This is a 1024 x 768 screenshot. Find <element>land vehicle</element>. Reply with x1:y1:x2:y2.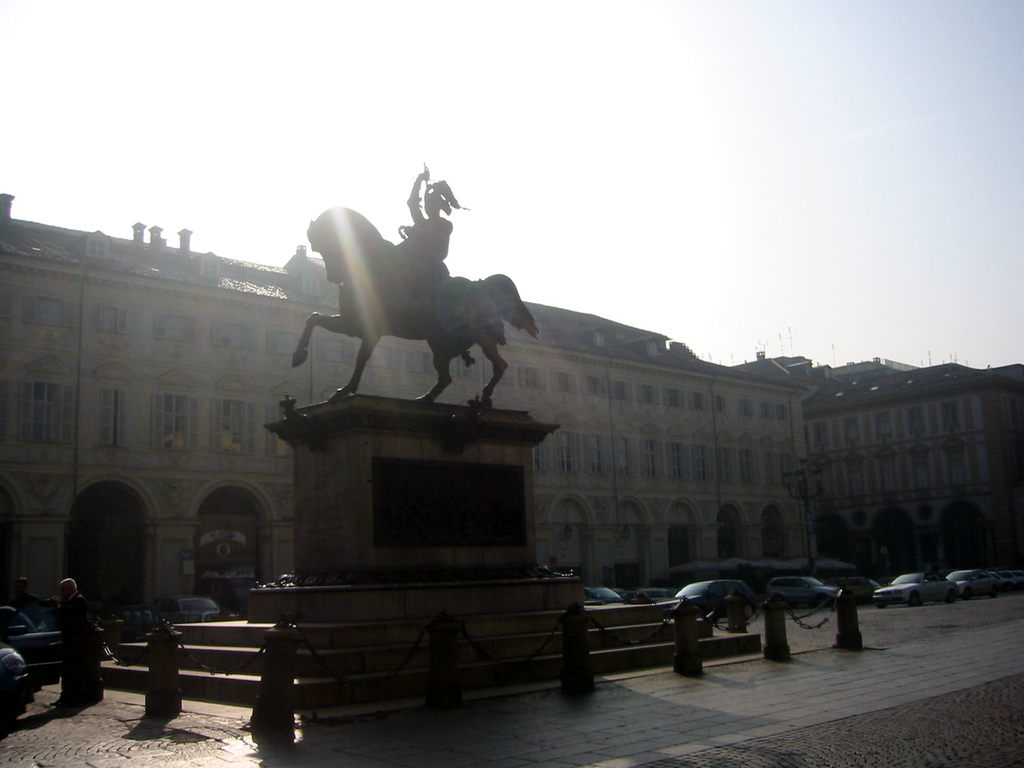
0:643:29:719.
